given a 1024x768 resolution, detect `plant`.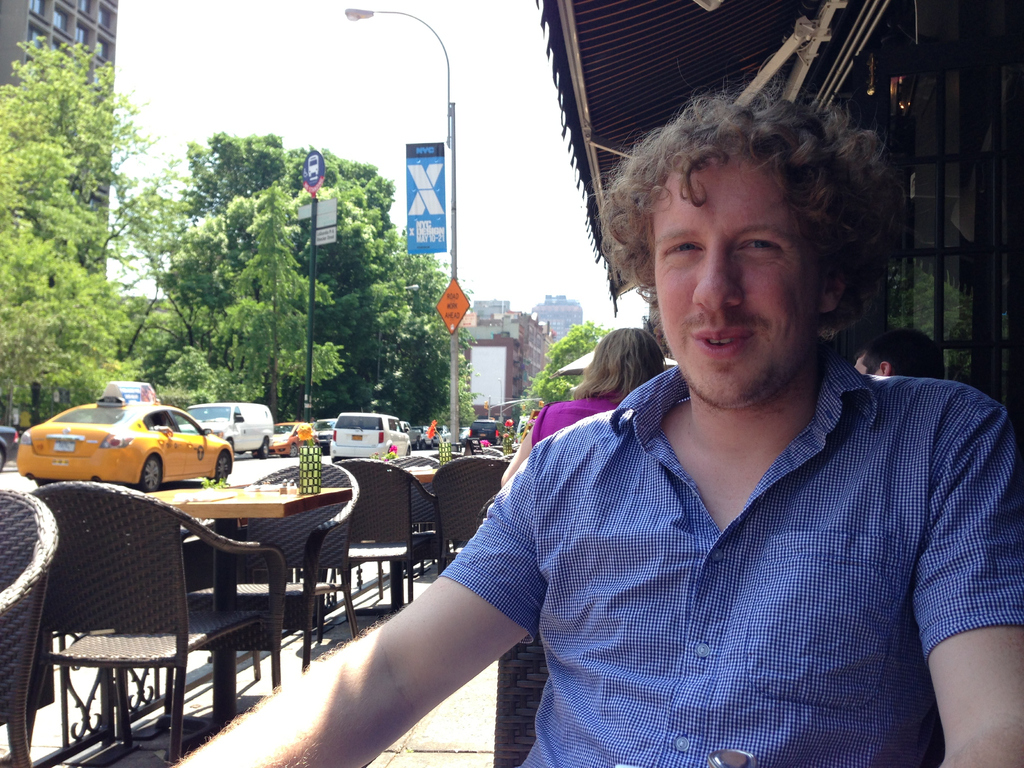
<bbox>196, 474, 226, 491</bbox>.
